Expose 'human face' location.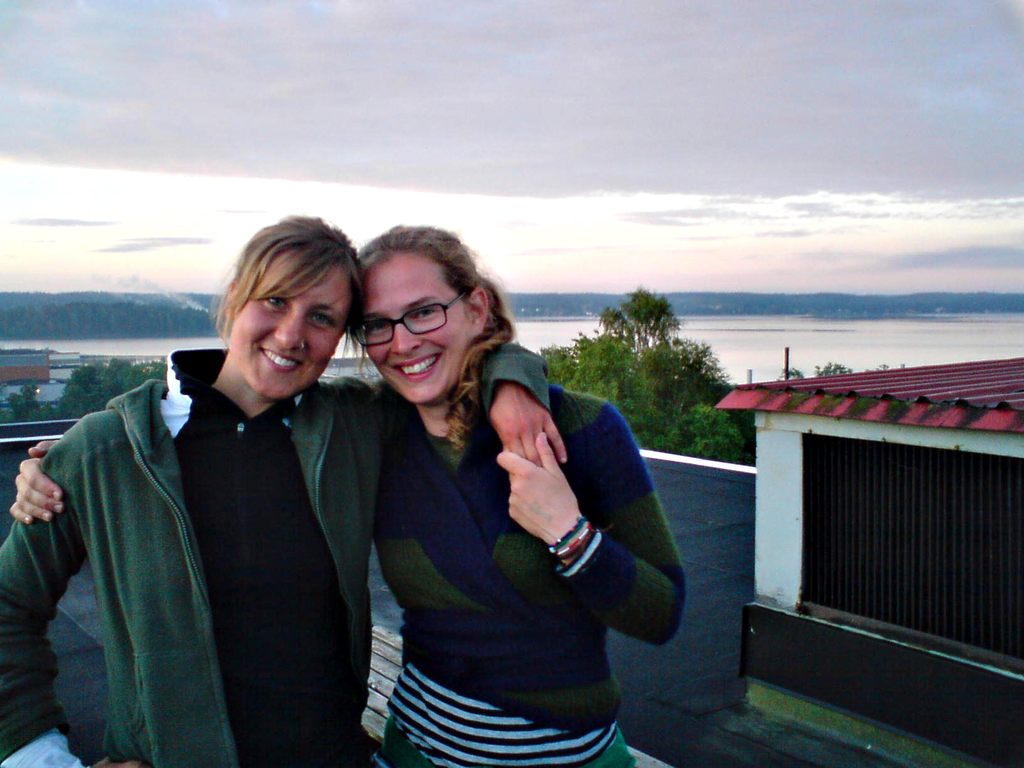
Exposed at bbox(228, 248, 334, 393).
